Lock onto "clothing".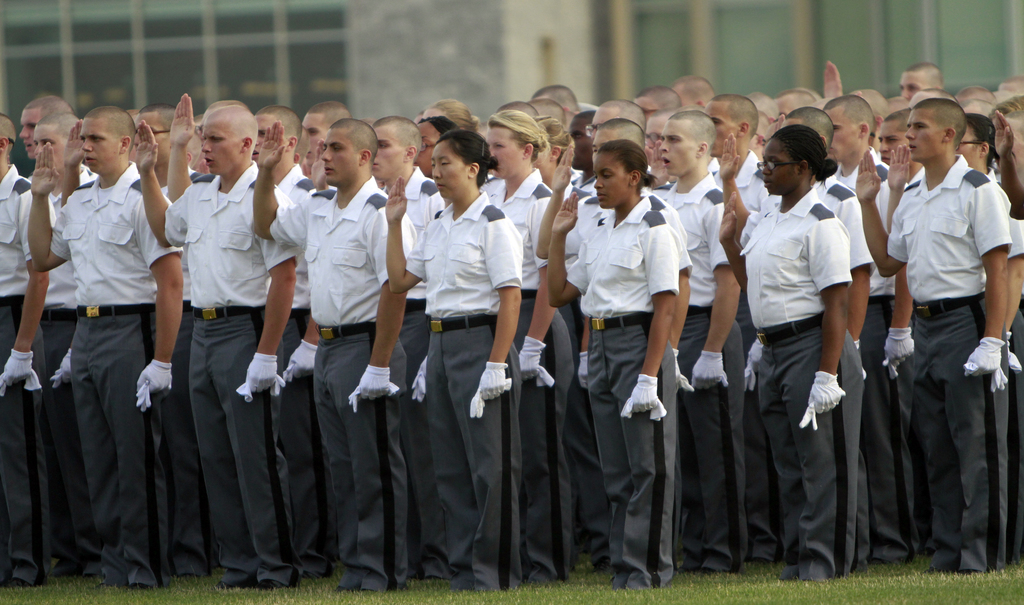
Locked: box=[19, 160, 109, 568].
